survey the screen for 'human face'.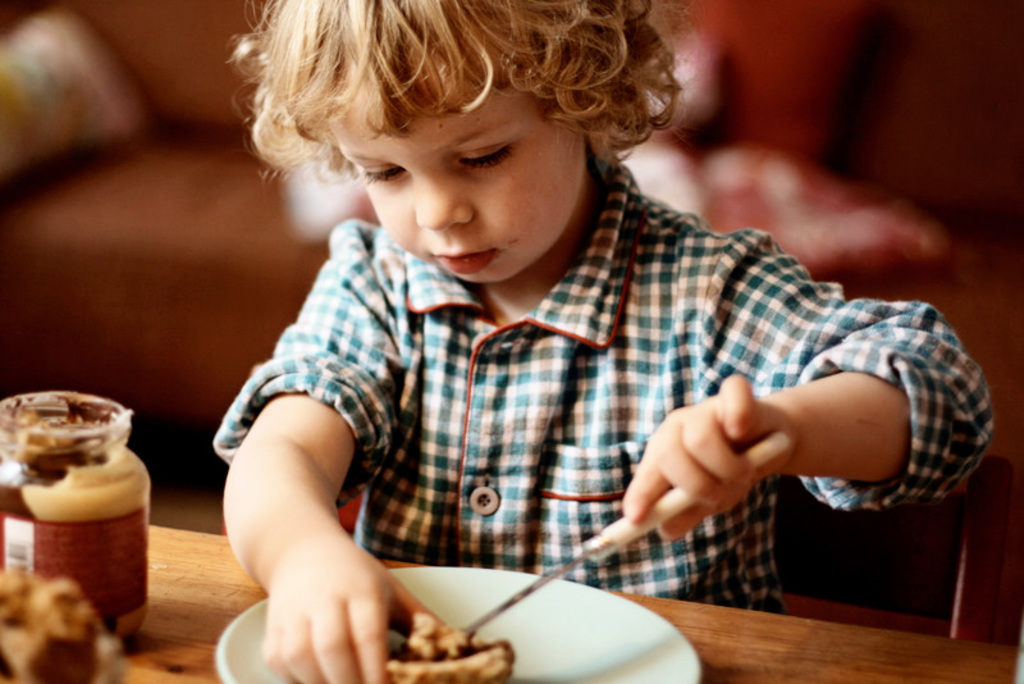
Survey found: left=342, top=119, right=588, bottom=287.
